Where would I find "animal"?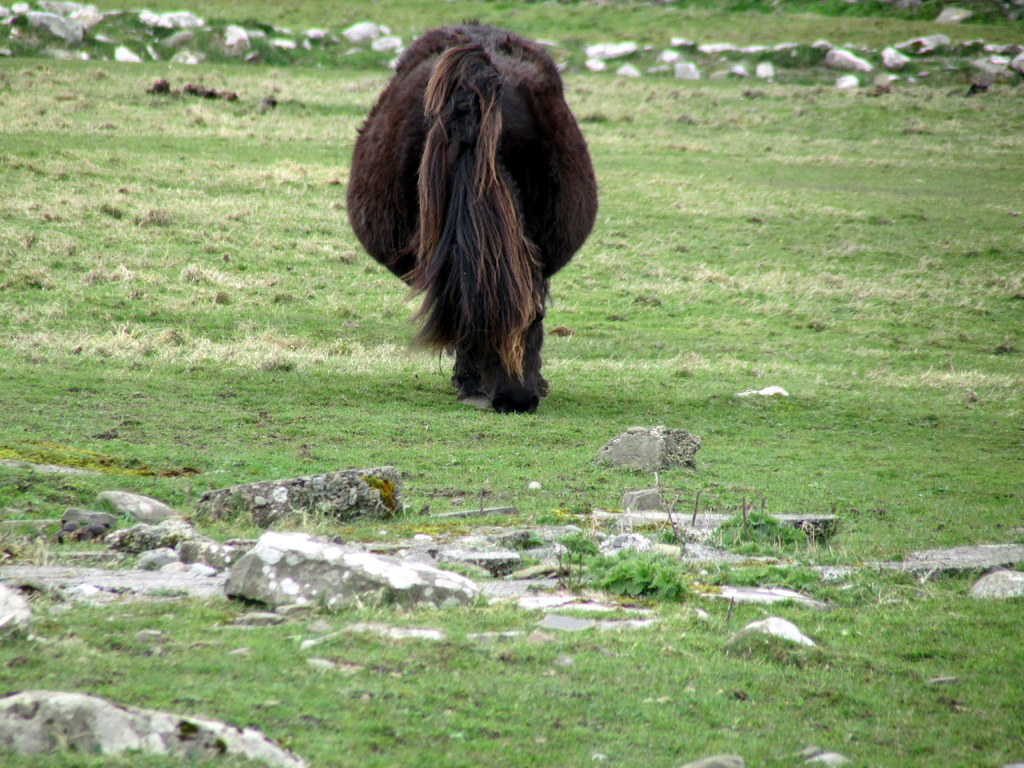
At 344, 18, 598, 419.
